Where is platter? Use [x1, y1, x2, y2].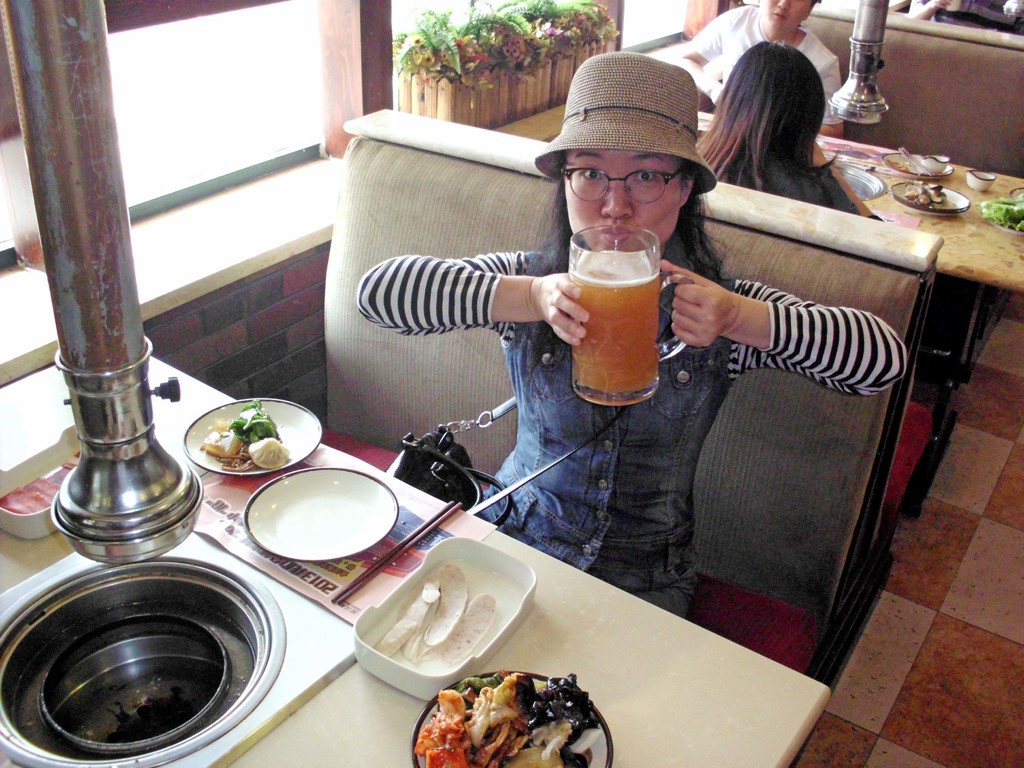
[882, 154, 950, 179].
